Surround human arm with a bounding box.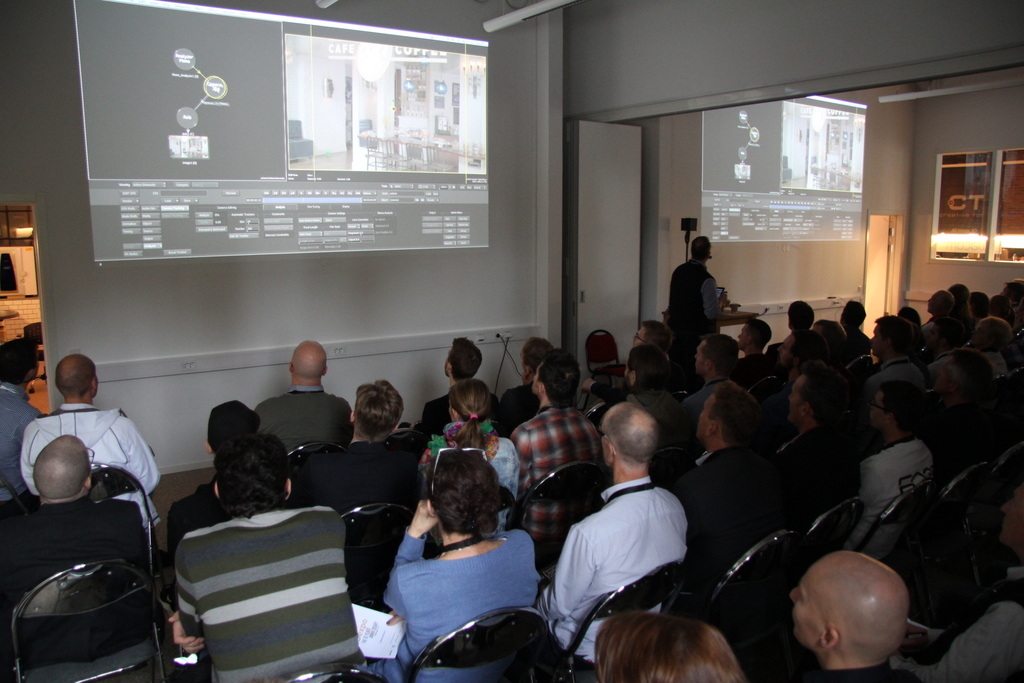
703:278:729:324.
